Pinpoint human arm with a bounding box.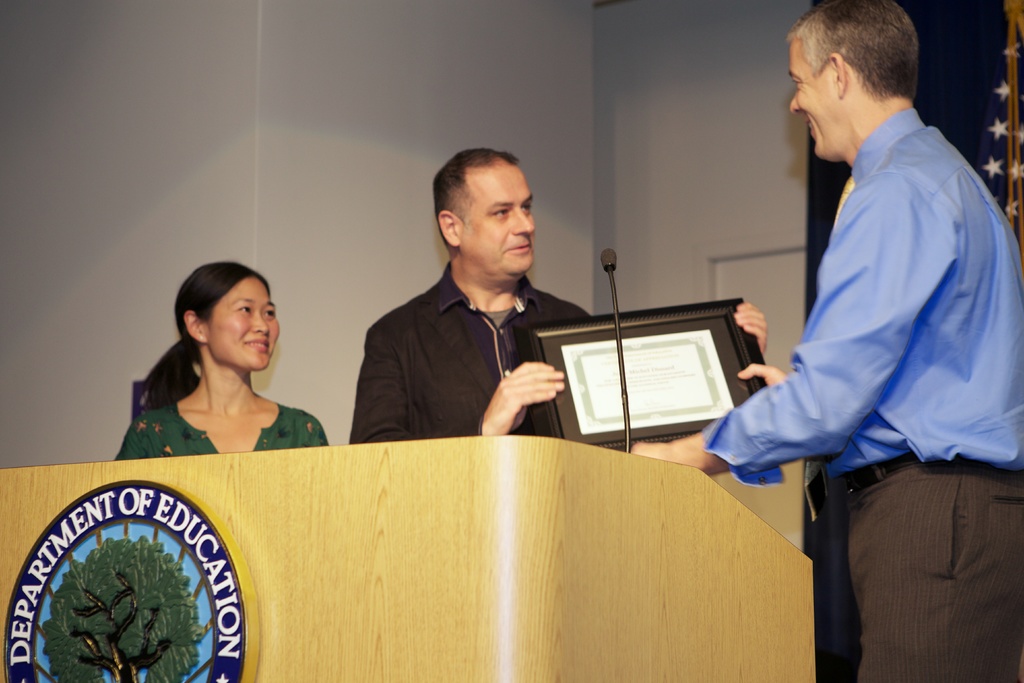
(736, 354, 790, 390).
